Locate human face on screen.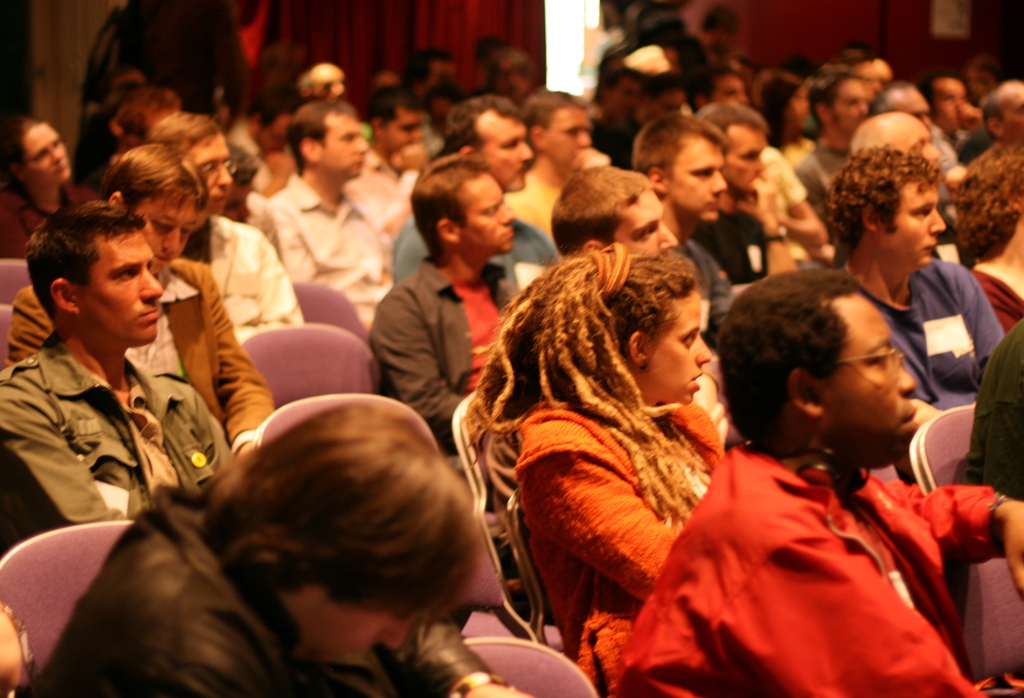
On screen at <box>614,190,676,255</box>.
